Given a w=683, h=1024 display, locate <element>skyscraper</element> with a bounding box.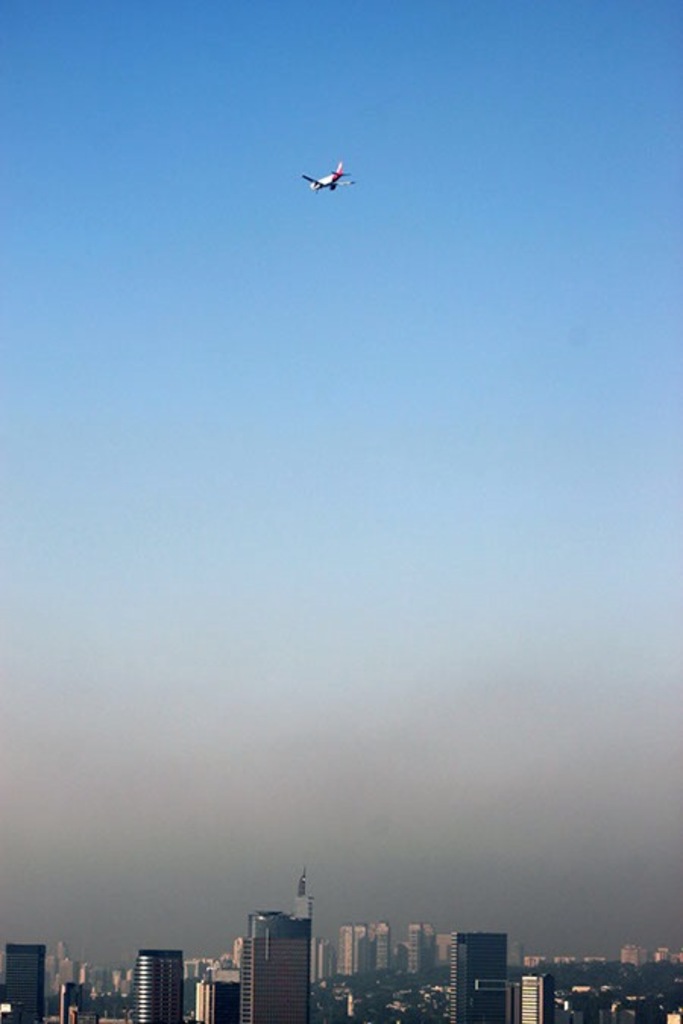
Located: pyautogui.locateOnScreen(111, 947, 187, 1015).
